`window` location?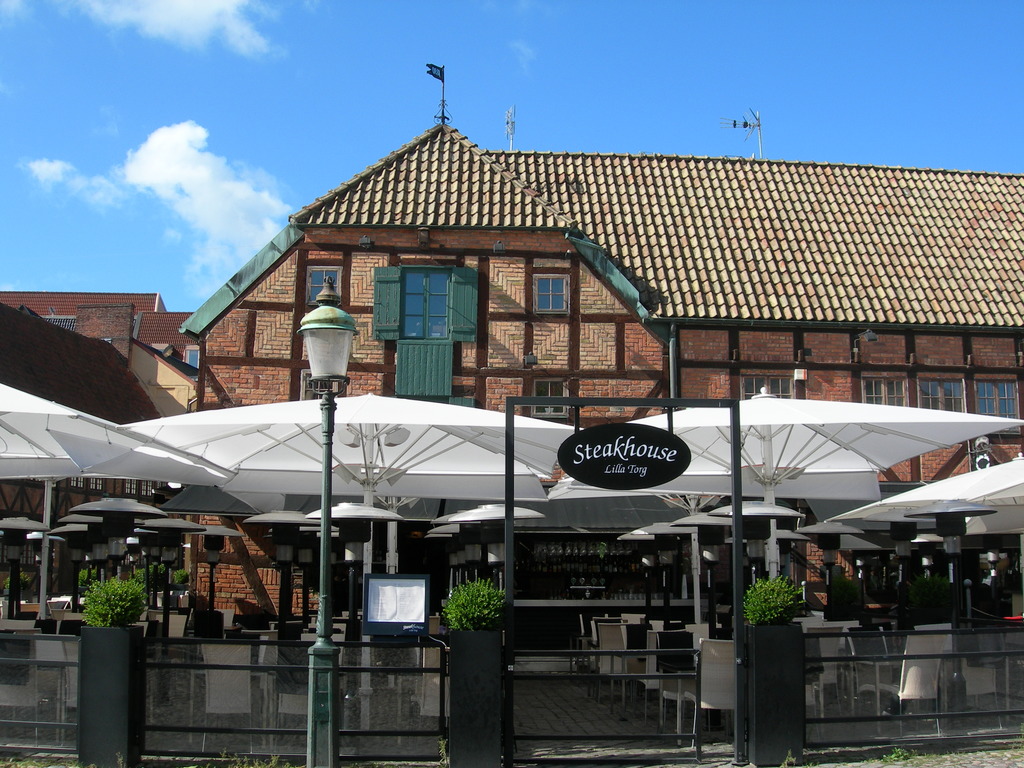
<box>531,380,572,420</box>
